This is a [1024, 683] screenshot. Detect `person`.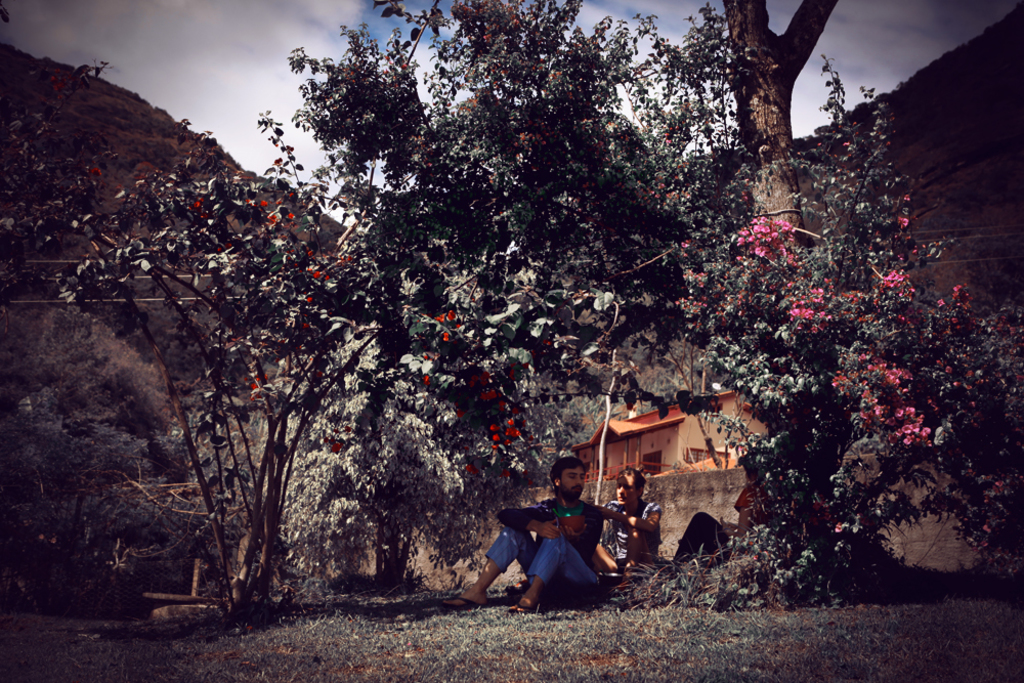
pyautogui.locateOnScreen(485, 471, 626, 618).
